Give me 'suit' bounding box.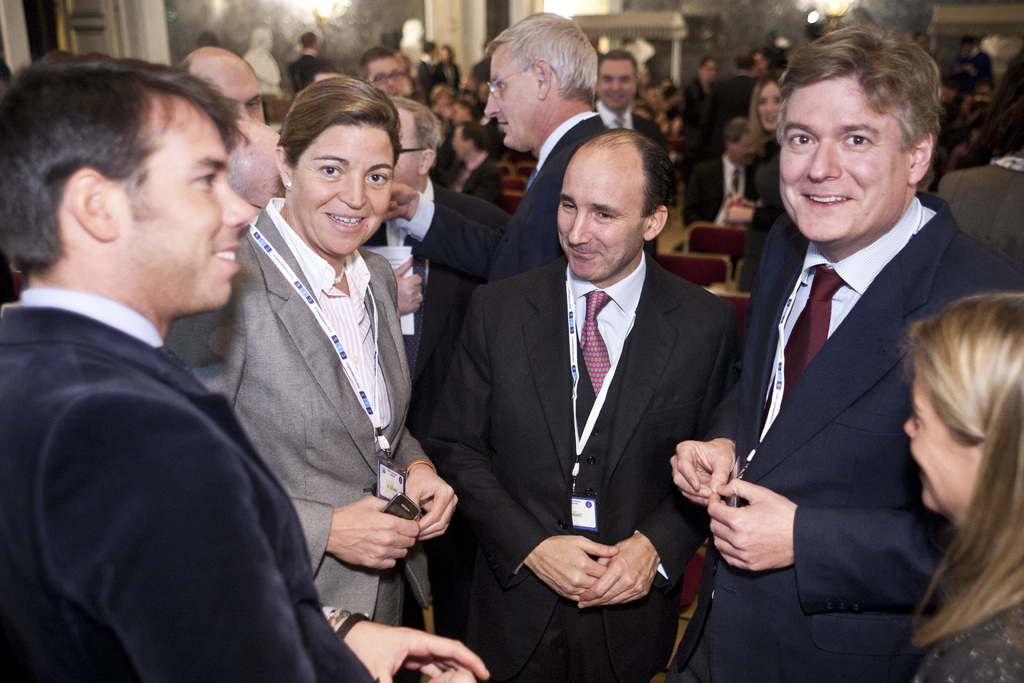
x1=174 y1=194 x2=439 y2=682.
